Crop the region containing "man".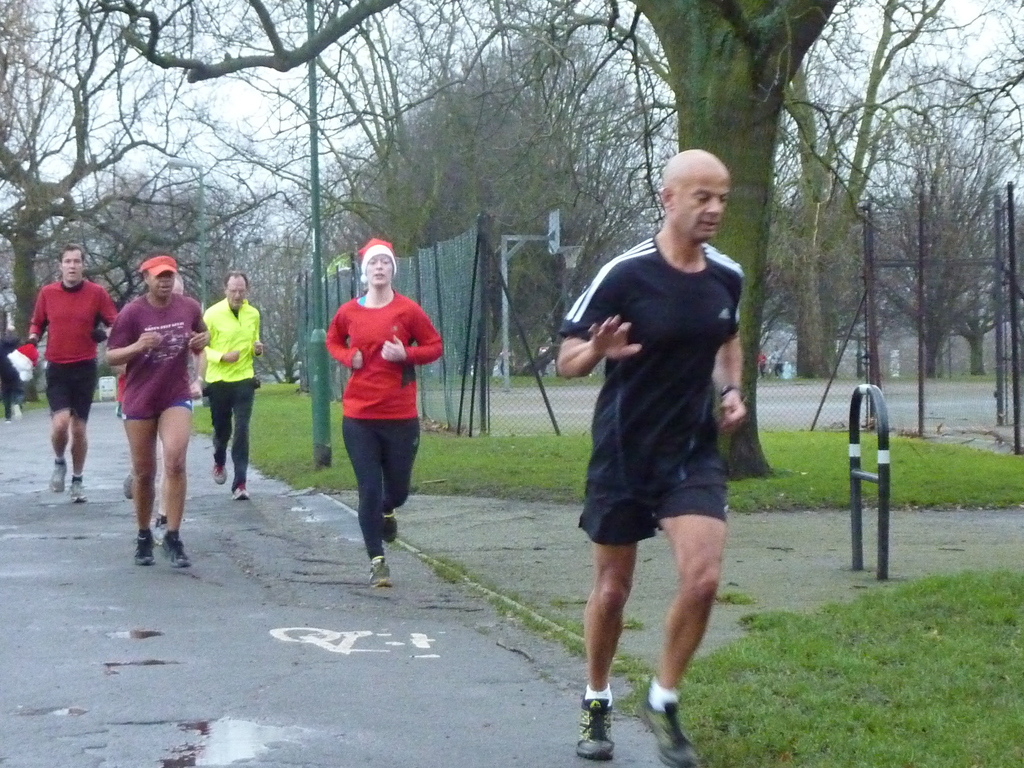
Crop region: 543/122/808/750.
